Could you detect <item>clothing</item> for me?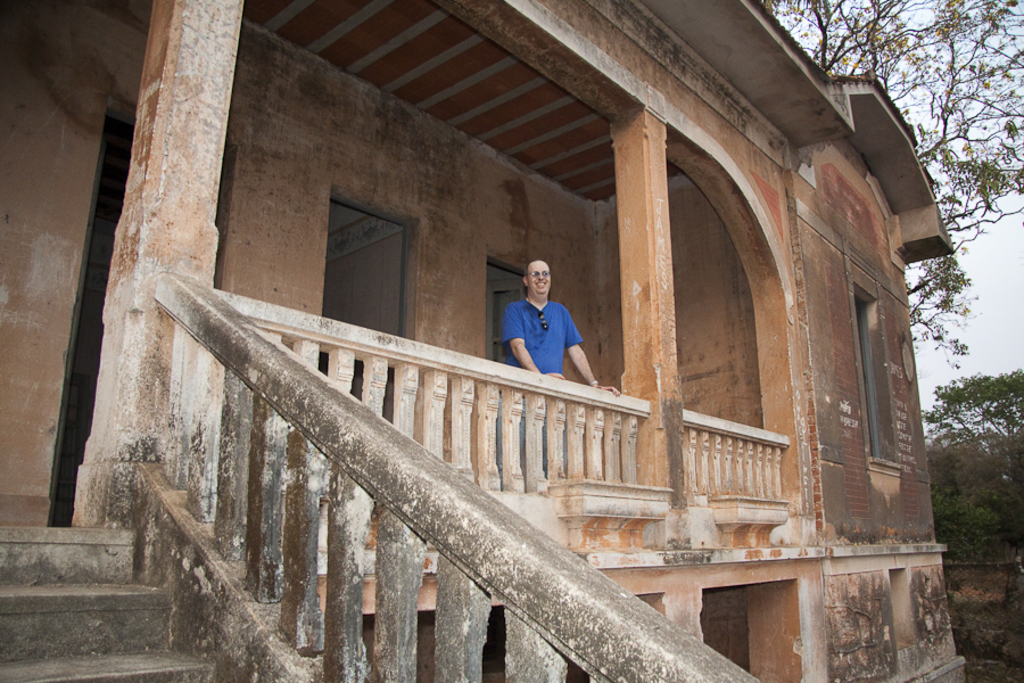
Detection result: <region>499, 298, 588, 365</region>.
